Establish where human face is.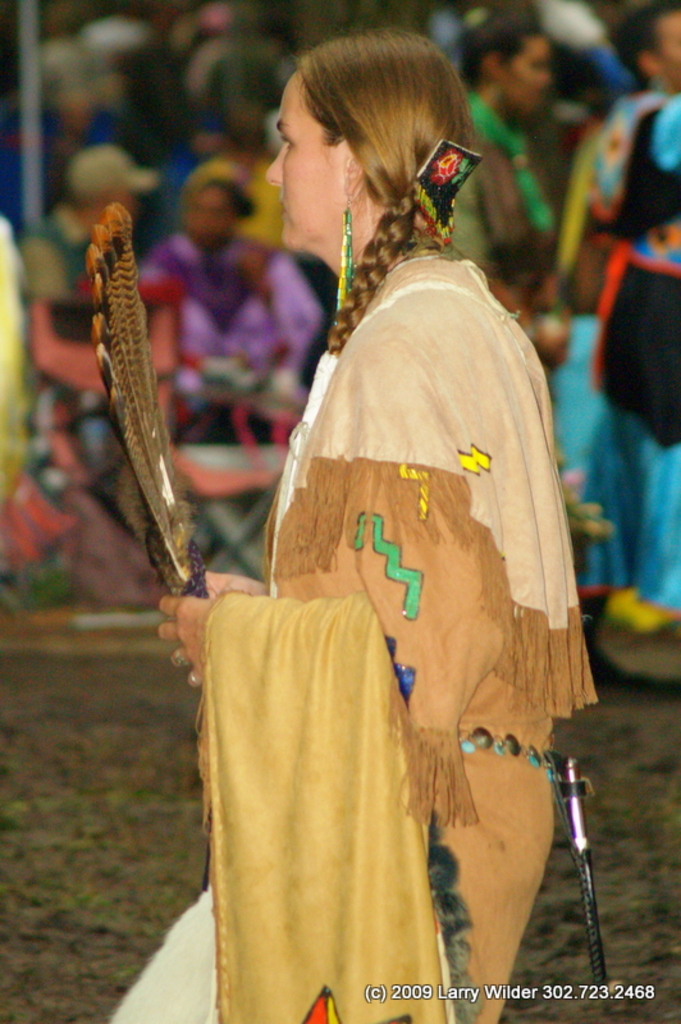
Established at [187, 182, 230, 242].
